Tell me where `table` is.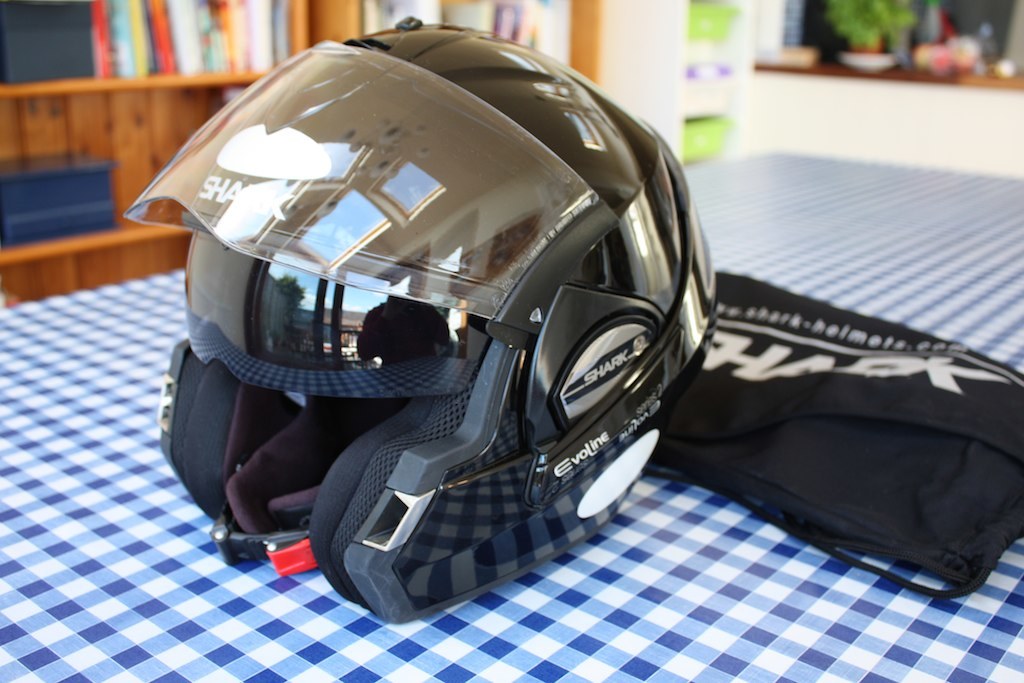
`table` is at 0/137/1023/682.
